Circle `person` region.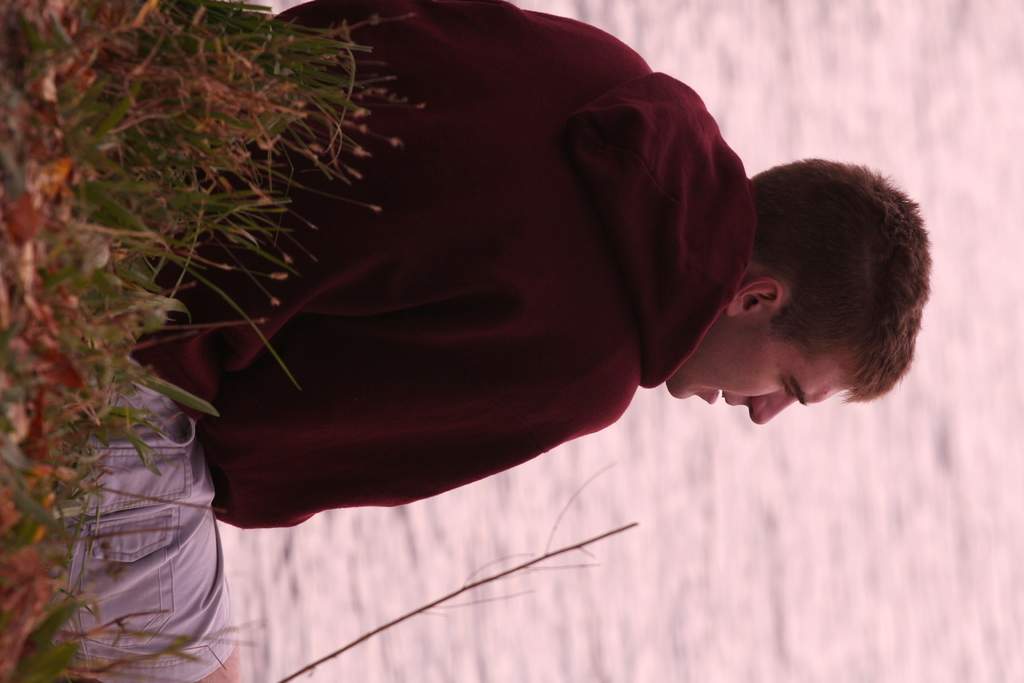
Region: 0, 0, 933, 682.
